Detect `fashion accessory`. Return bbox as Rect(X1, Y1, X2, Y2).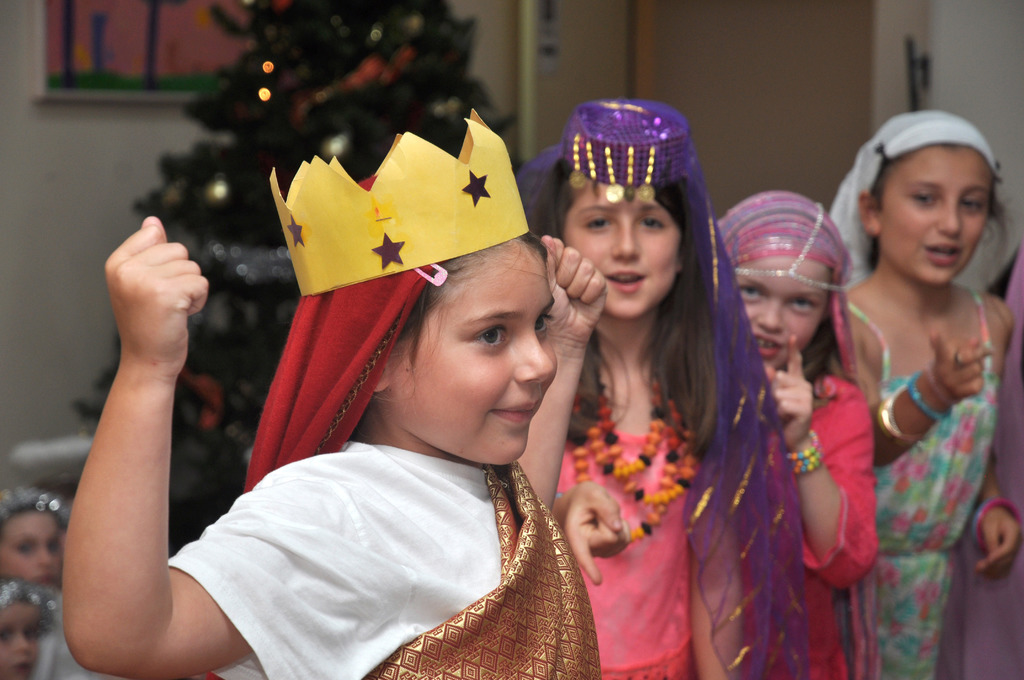
Rect(719, 188, 856, 387).
